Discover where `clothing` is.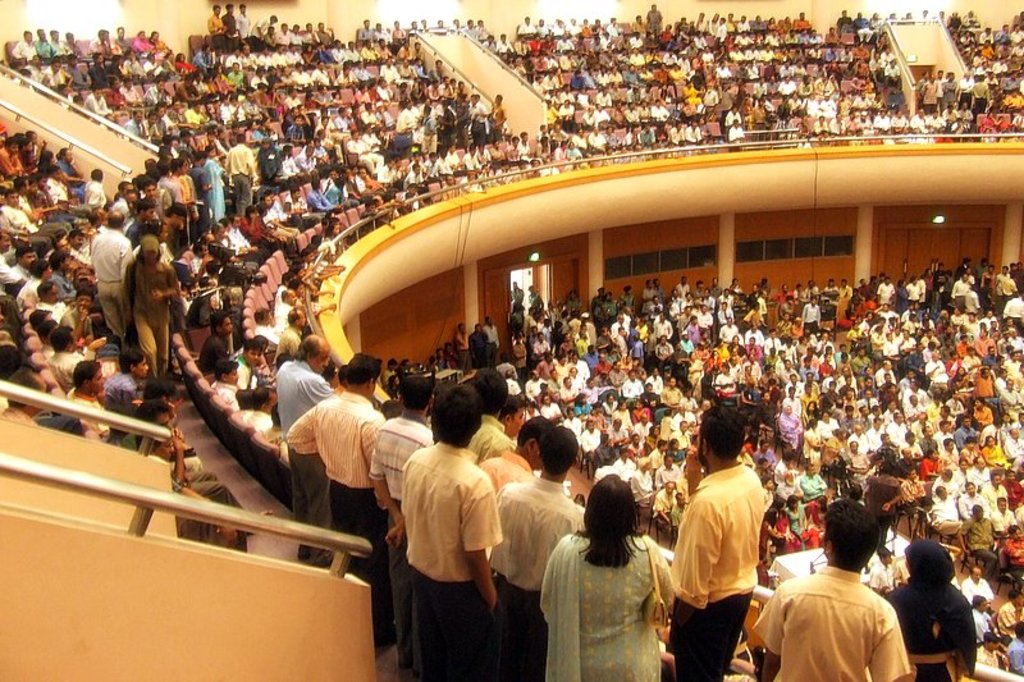
Discovered at {"x1": 401, "y1": 439, "x2": 506, "y2": 674}.
